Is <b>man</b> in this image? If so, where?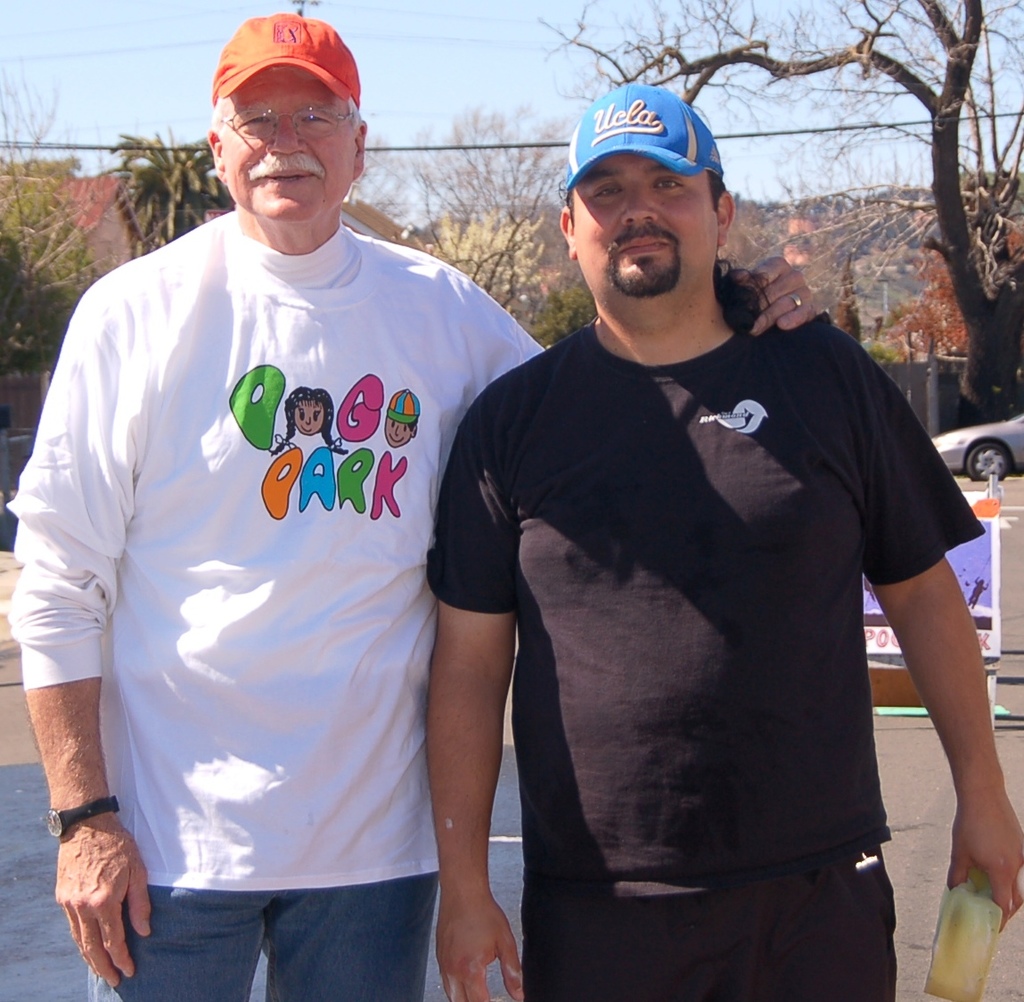
Yes, at bbox=(33, 5, 580, 1001).
